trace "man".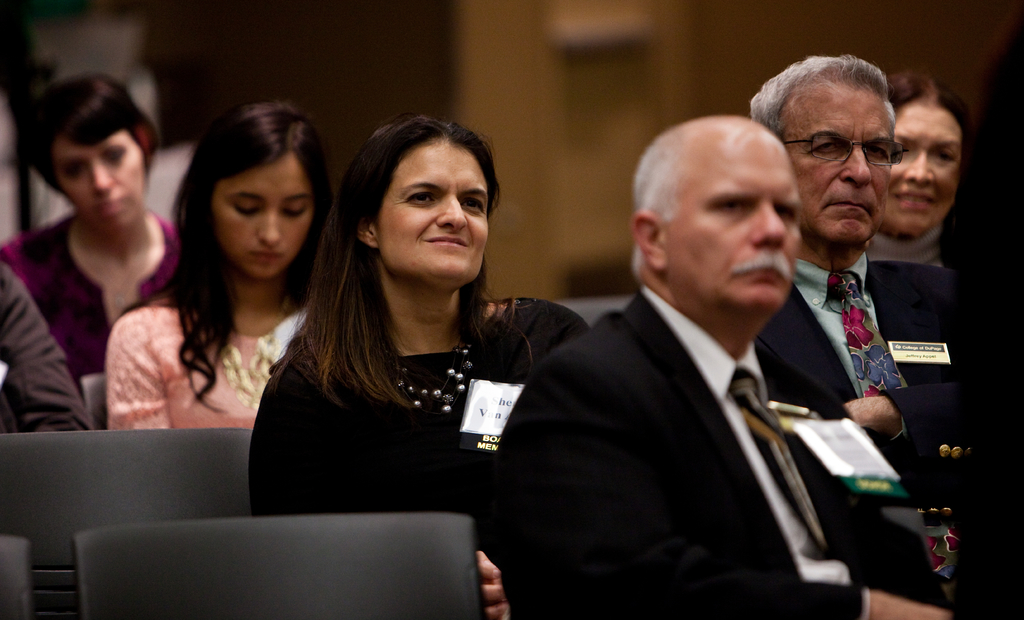
Traced to {"x1": 749, "y1": 52, "x2": 1023, "y2": 619}.
